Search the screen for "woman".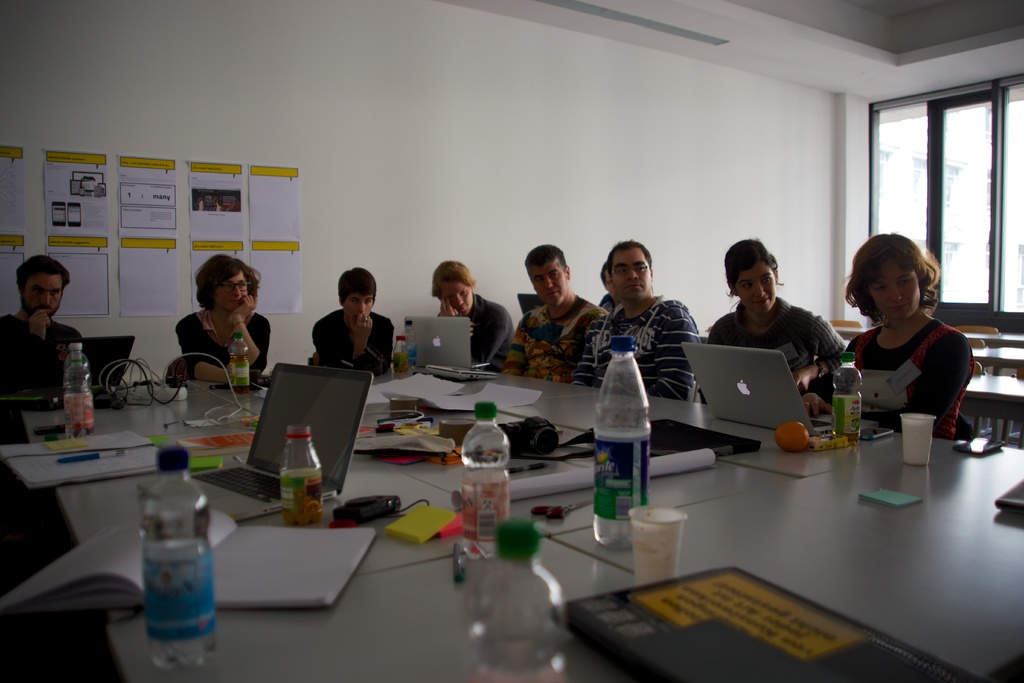
Found at rect(707, 236, 849, 406).
